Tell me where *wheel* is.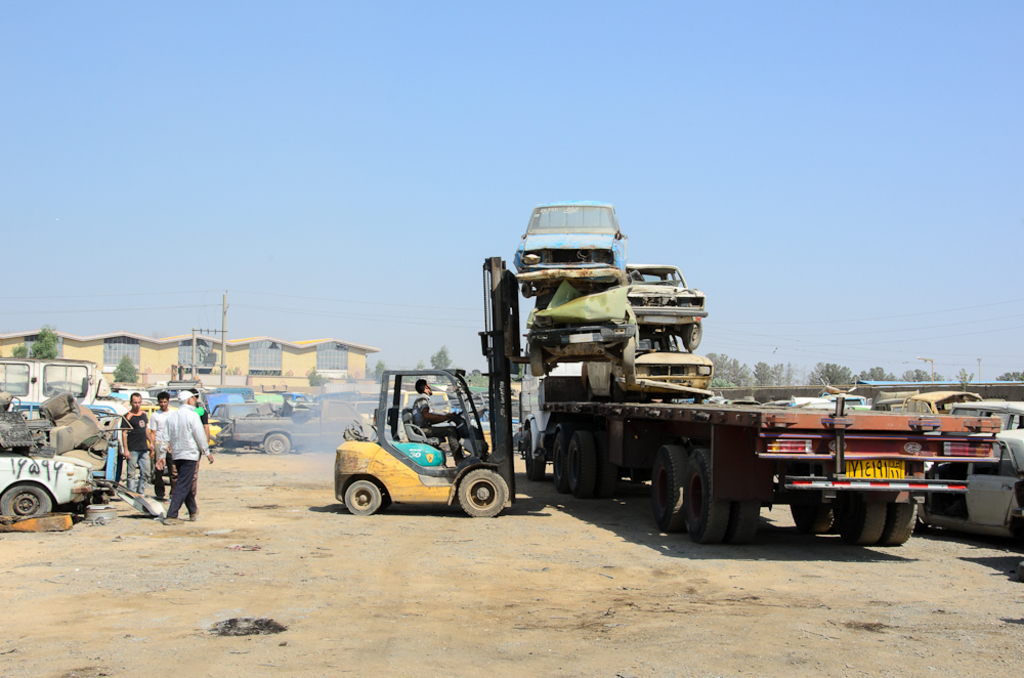
*wheel* is at 732 499 764 548.
